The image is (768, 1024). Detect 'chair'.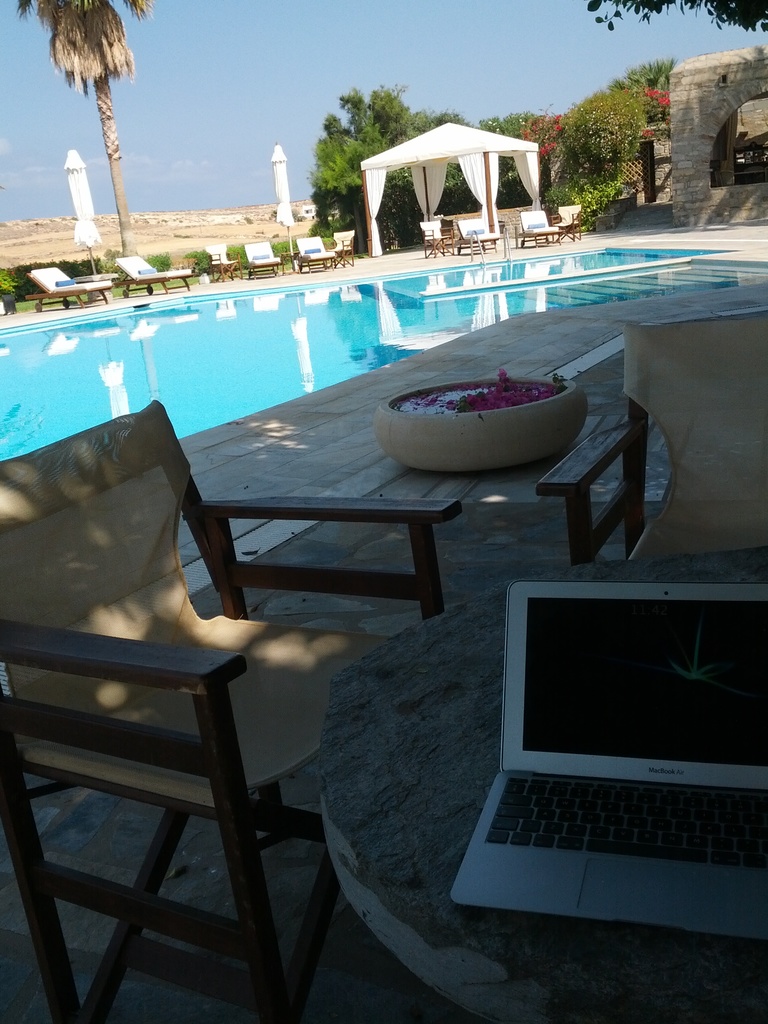
Detection: <bbox>534, 312, 767, 567</bbox>.
